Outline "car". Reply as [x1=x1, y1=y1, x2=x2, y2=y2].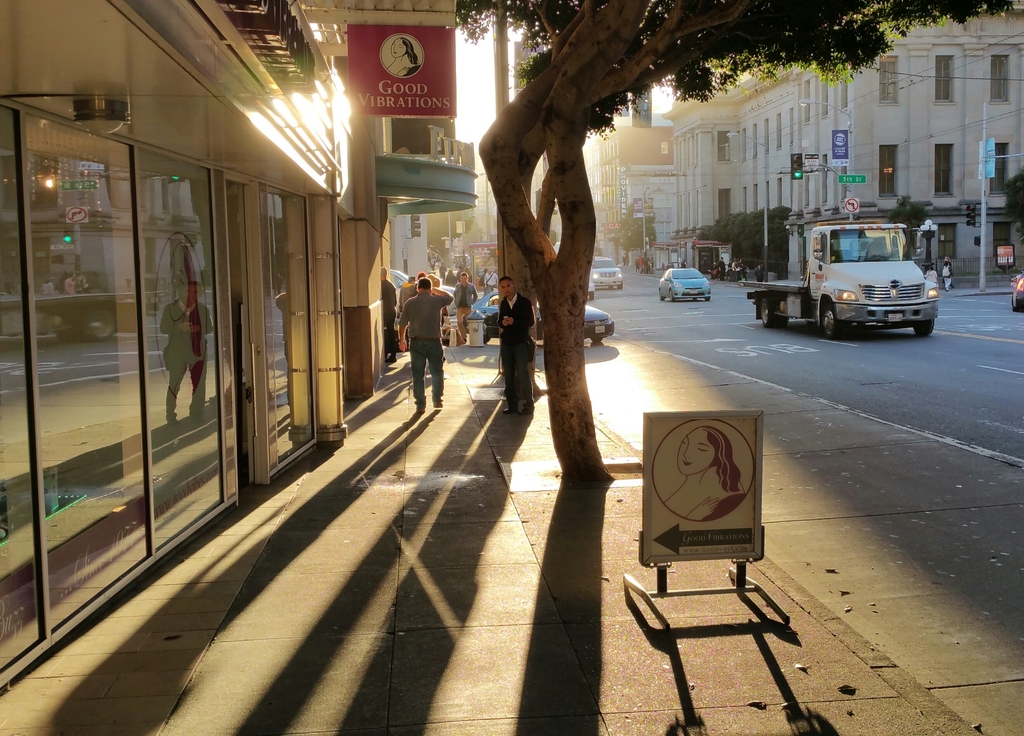
[x1=591, y1=258, x2=626, y2=288].
